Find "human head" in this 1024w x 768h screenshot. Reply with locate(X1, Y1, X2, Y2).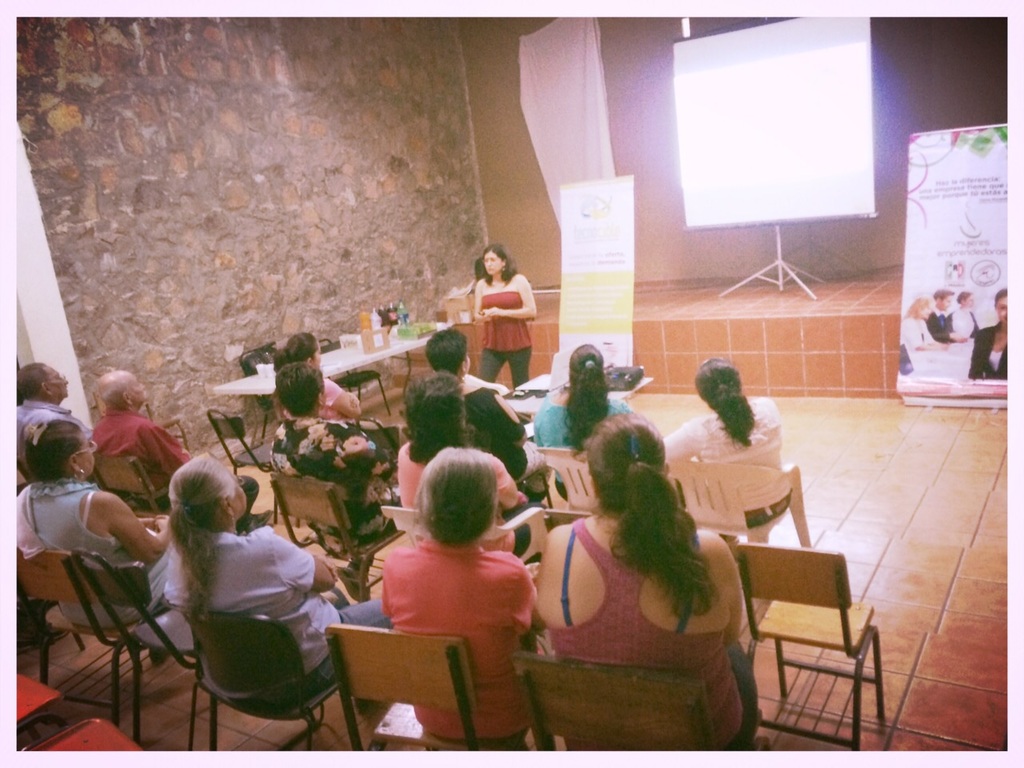
locate(398, 458, 506, 566).
